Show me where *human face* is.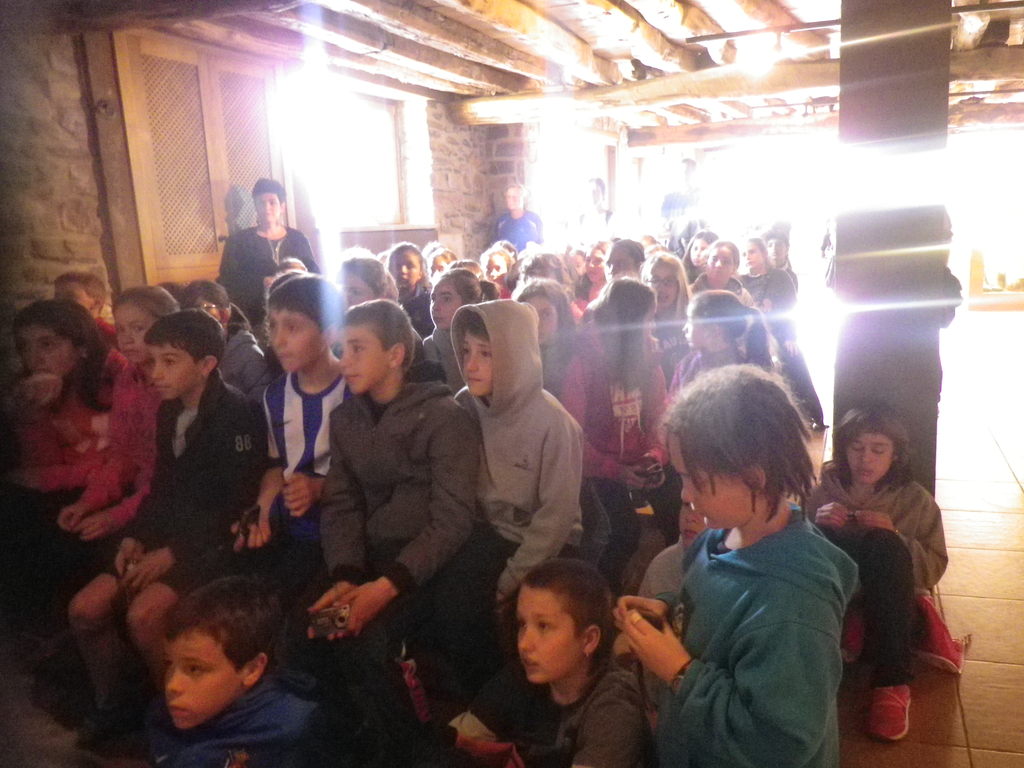
*human face* is at bbox=(690, 237, 708, 267).
